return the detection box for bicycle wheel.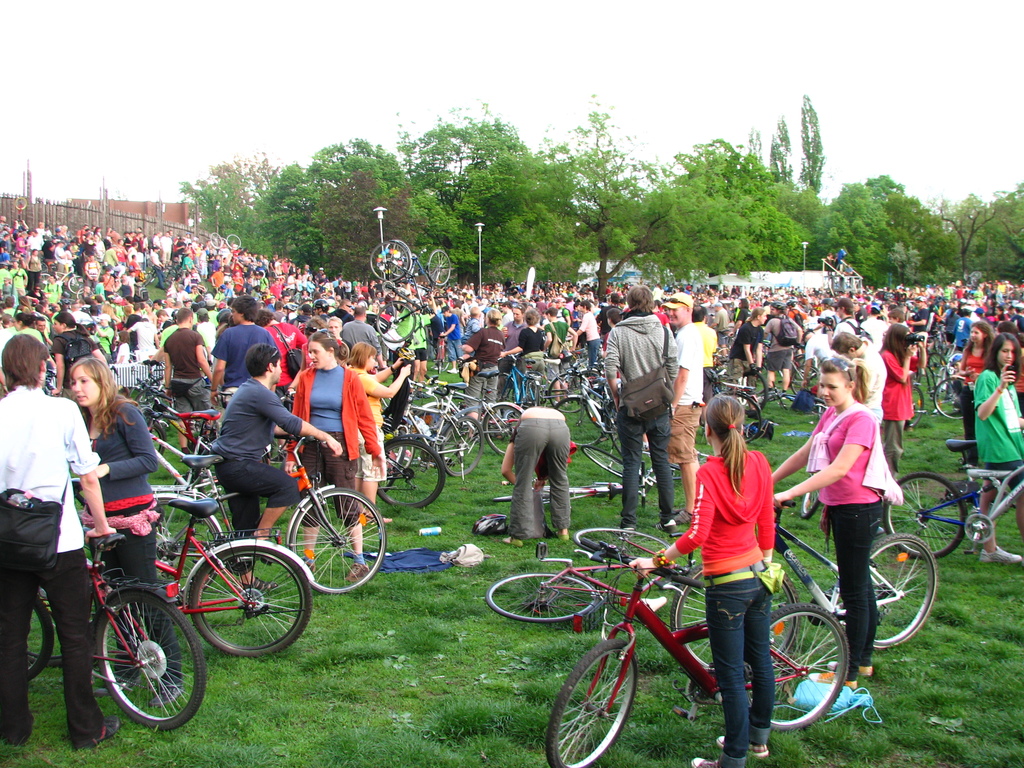
pyautogui.locateOnScreen(376, 434, 448, 508).
